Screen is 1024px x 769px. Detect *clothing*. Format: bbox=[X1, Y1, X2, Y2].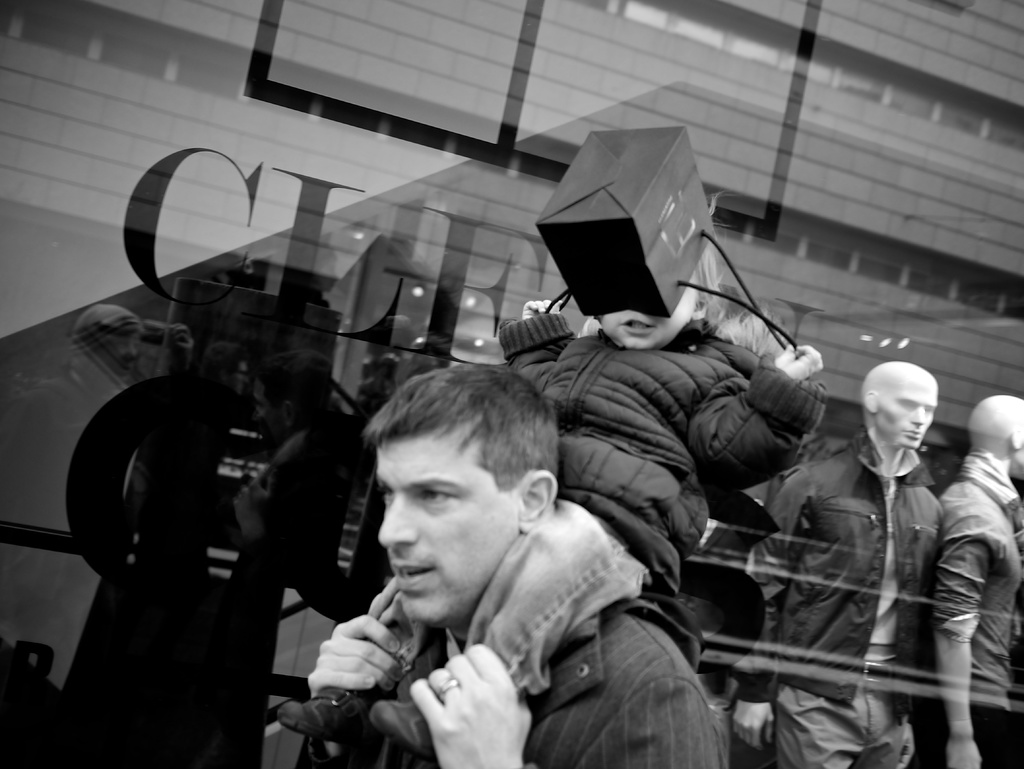
bbox=[504, 309, 830, 599].
